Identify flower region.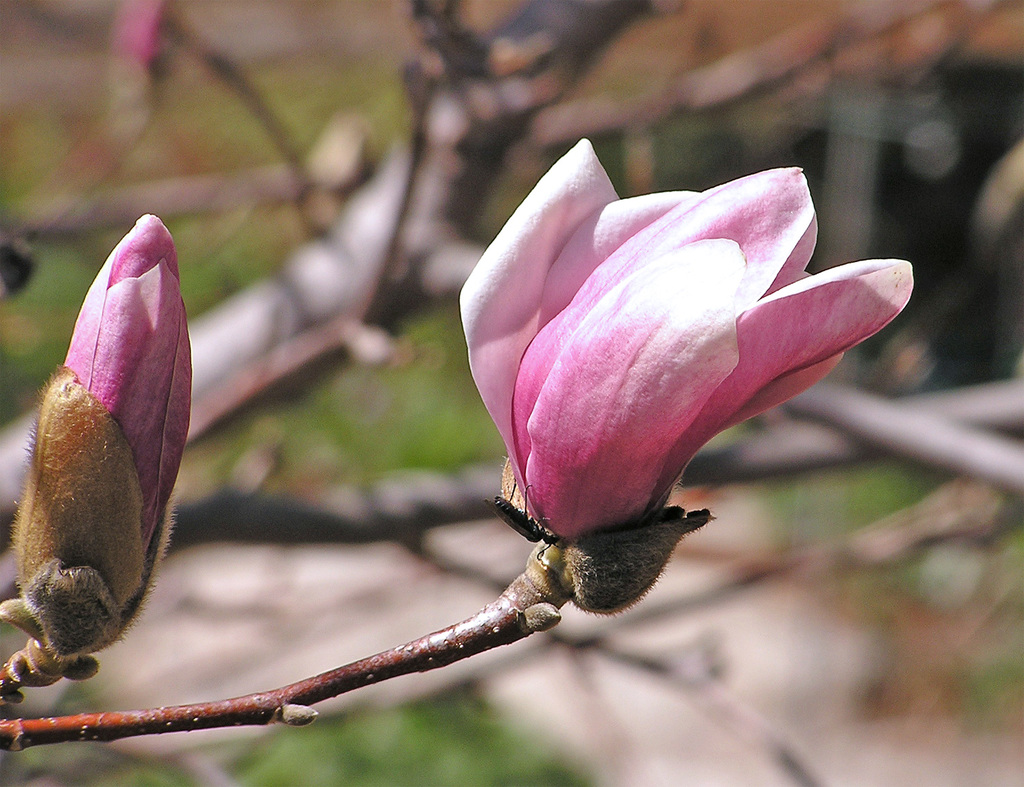
Region: region(456, 128, 920, 627).
